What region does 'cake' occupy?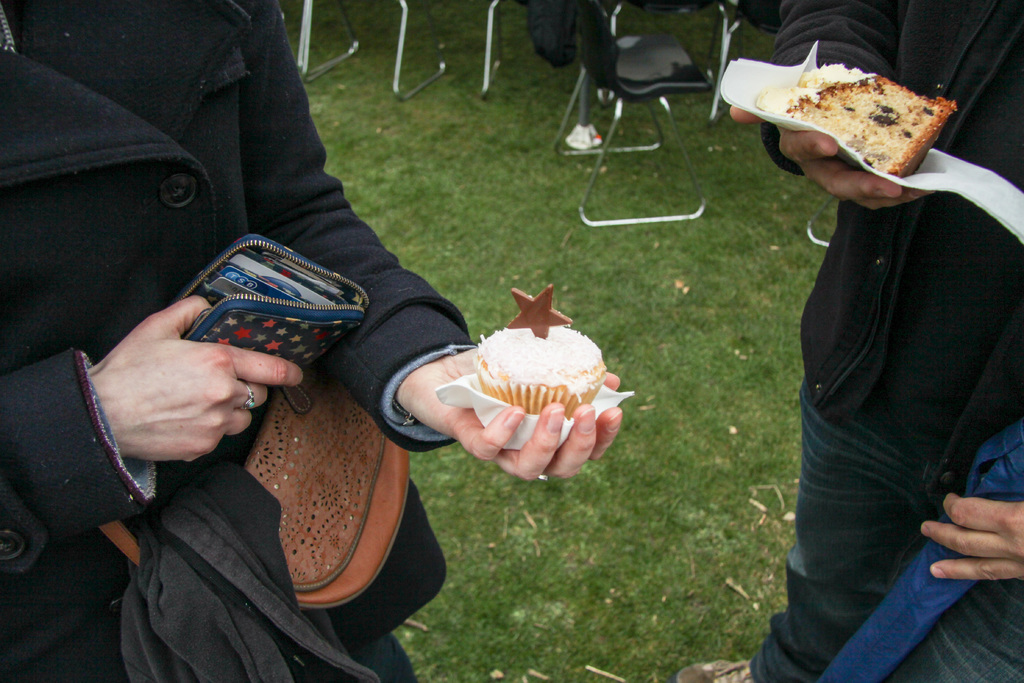
[750, 63, 956, 177].
